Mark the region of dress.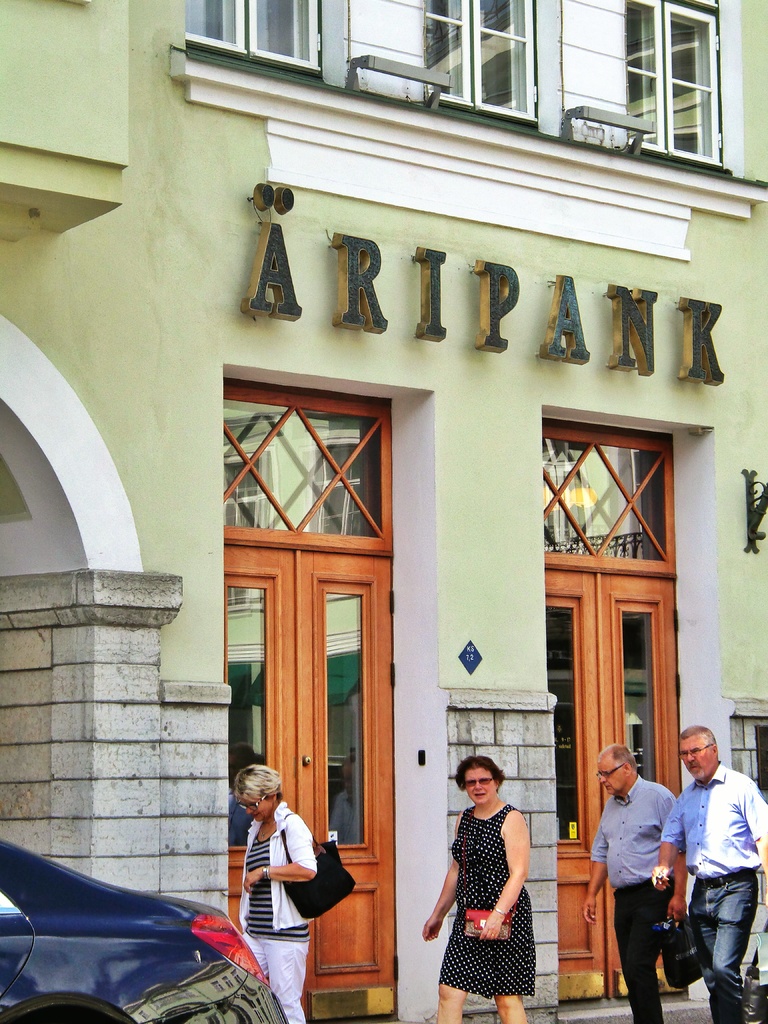
Region: box(441, 804, 535, 1002).
